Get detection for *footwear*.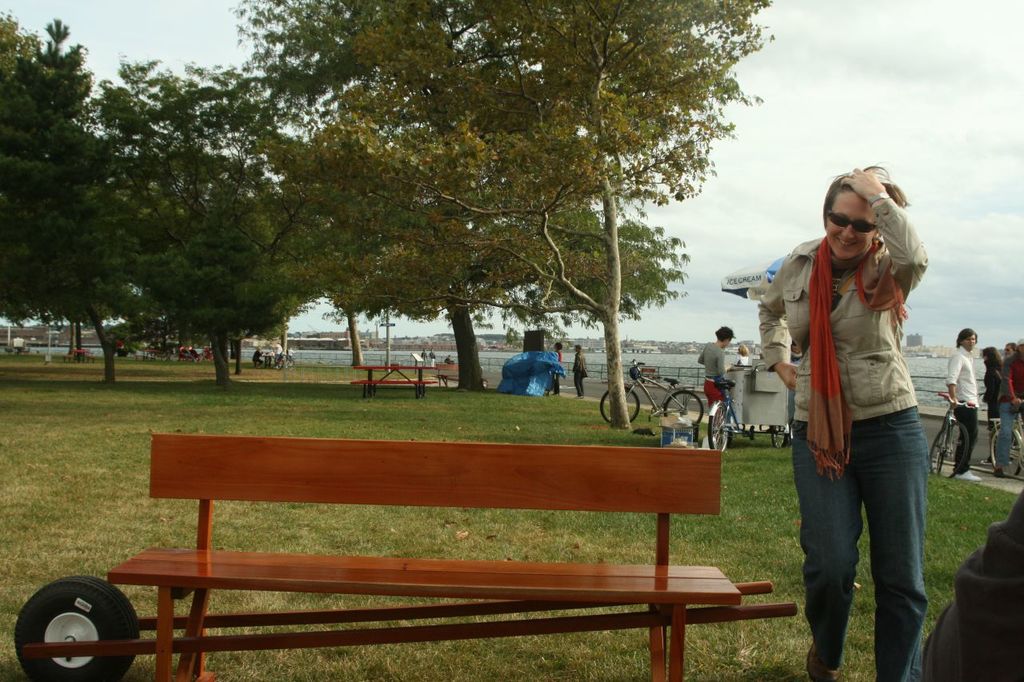
Detection: rect(995, 465, 1007, 483).
